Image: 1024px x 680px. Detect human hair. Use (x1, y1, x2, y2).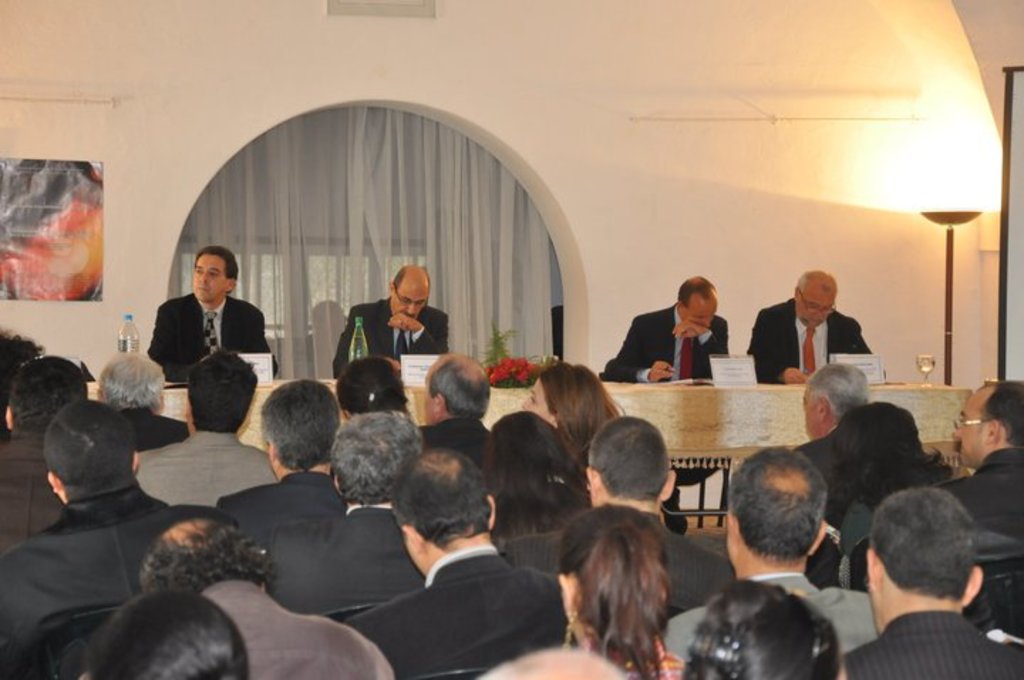
(494, 410, 573, 539).
